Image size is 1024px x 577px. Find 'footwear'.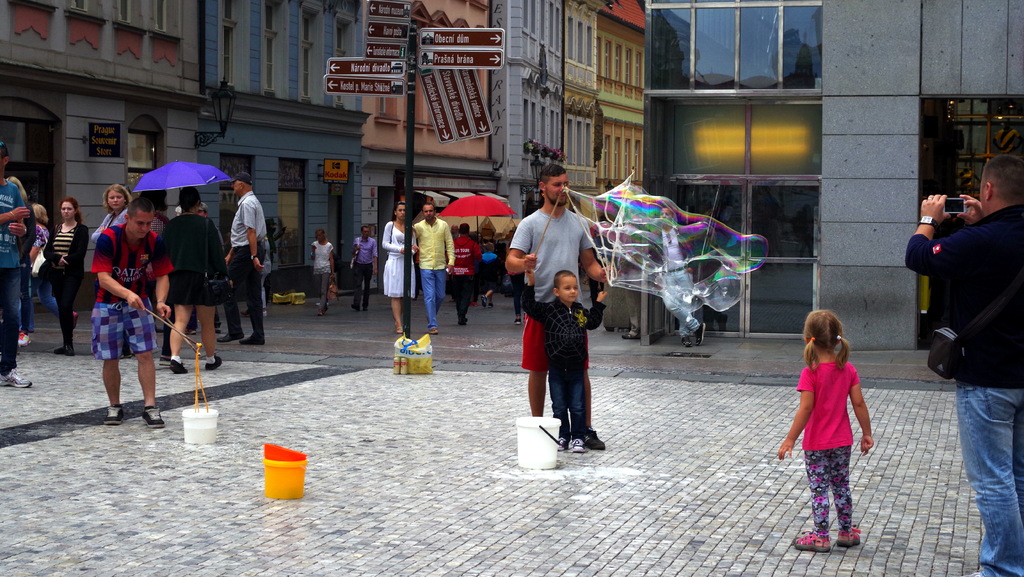
box=[364, 306, 369, 310].
